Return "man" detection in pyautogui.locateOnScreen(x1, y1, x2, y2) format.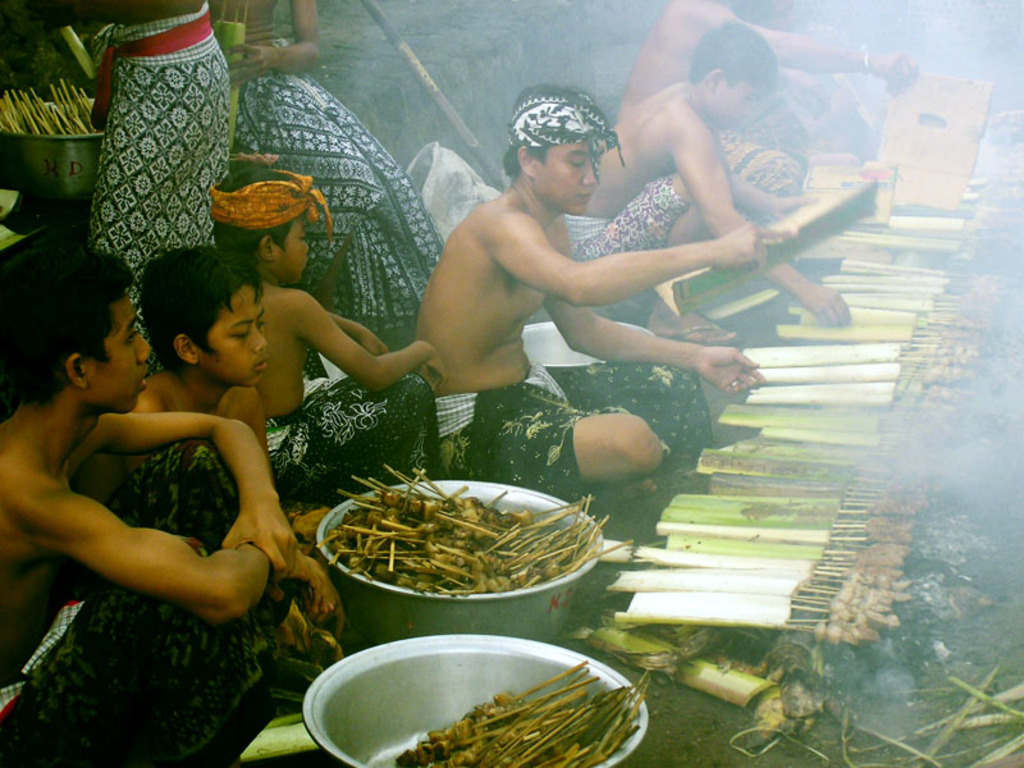
pyautogui.locateOnScreen(620, 0, 919, 193).
